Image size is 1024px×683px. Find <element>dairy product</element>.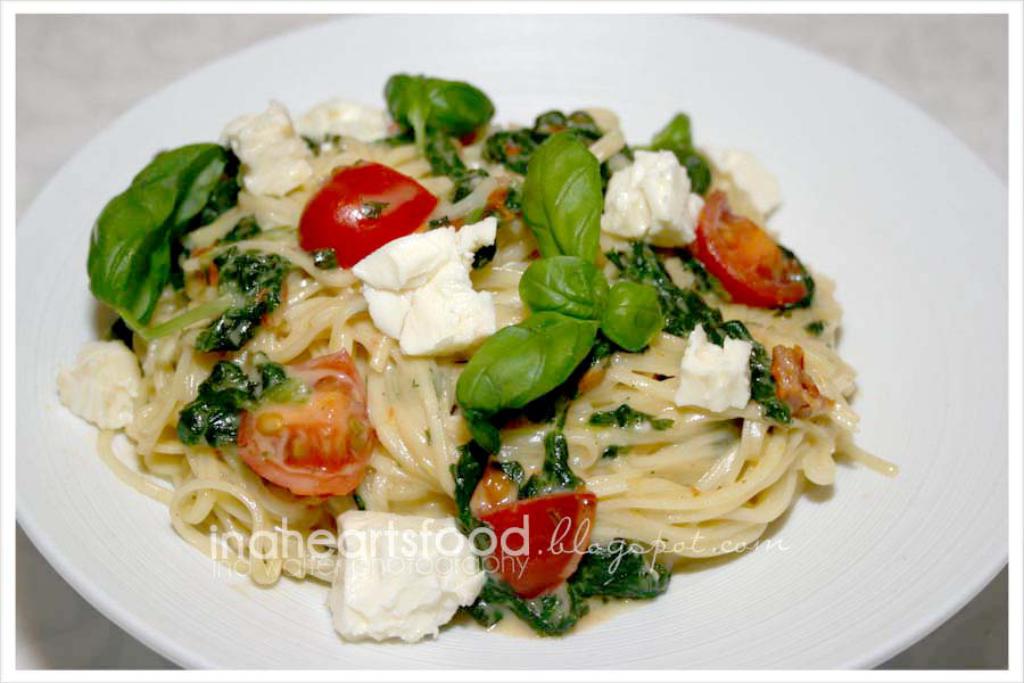
bbox(60, 349, 139, 422).
